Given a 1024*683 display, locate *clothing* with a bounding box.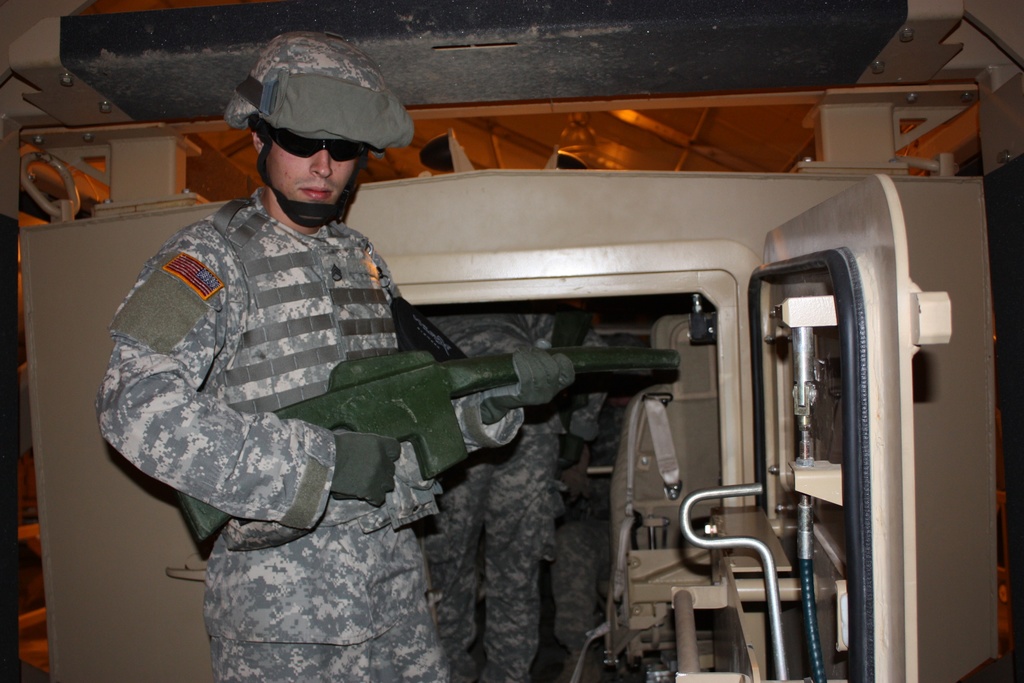
Located: detection(414, 312, 560, 682).
